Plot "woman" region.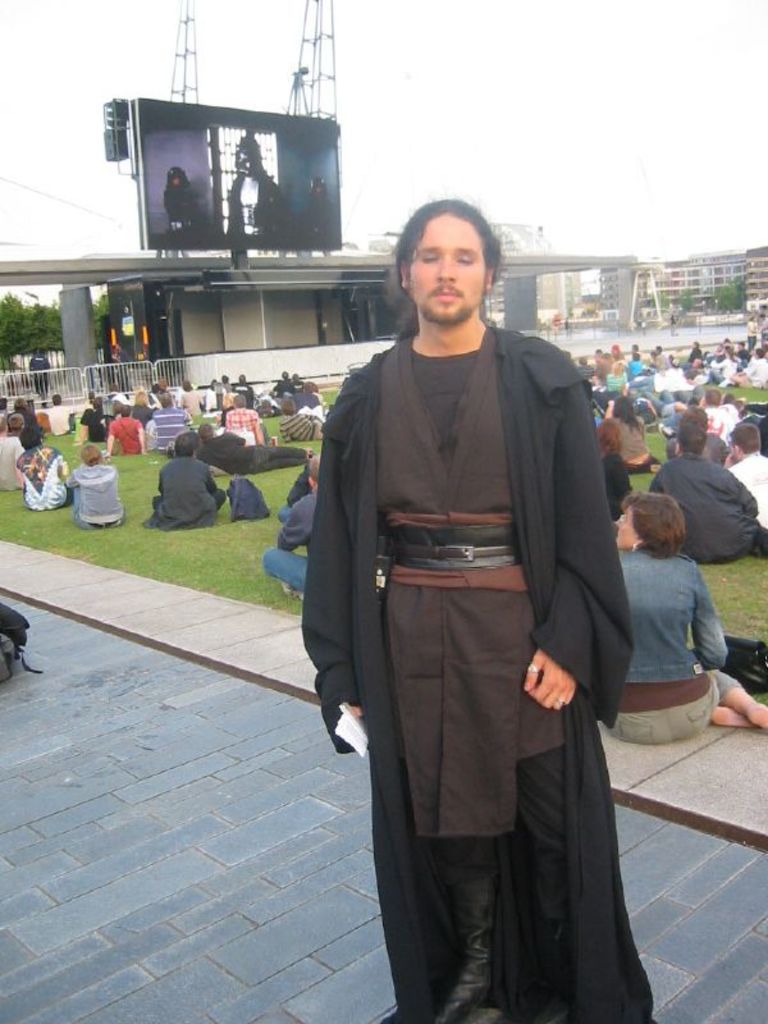
Plotted at crop(593, 421, 635, 525).
